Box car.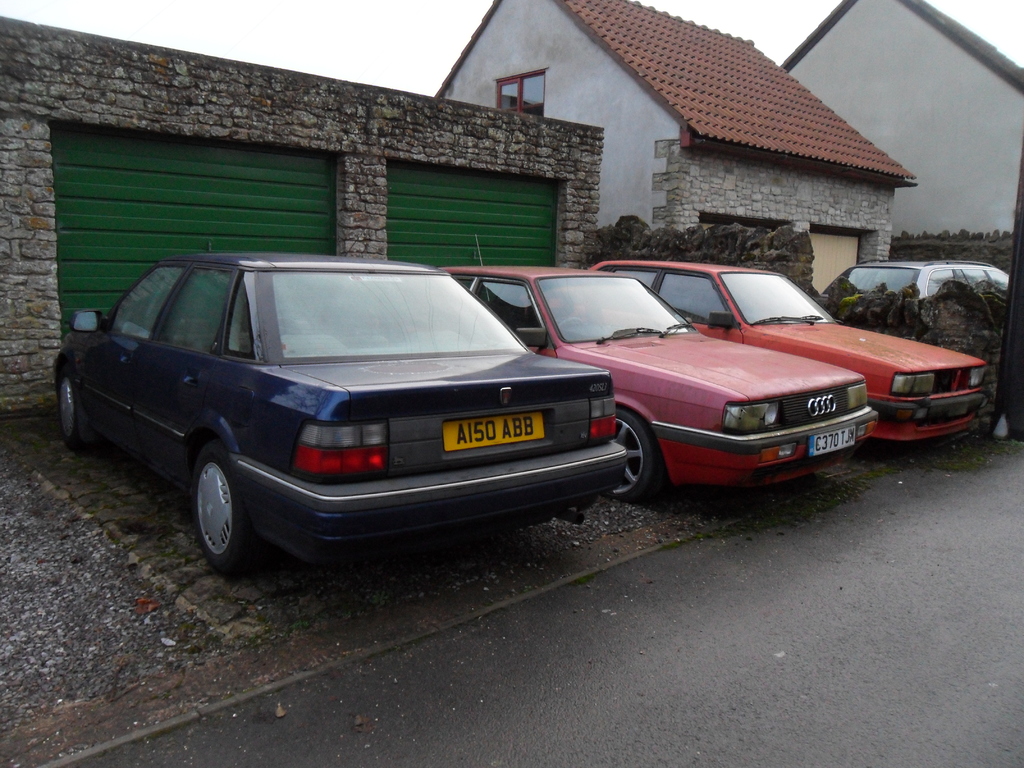
region(817, 255, 1016, 296).
